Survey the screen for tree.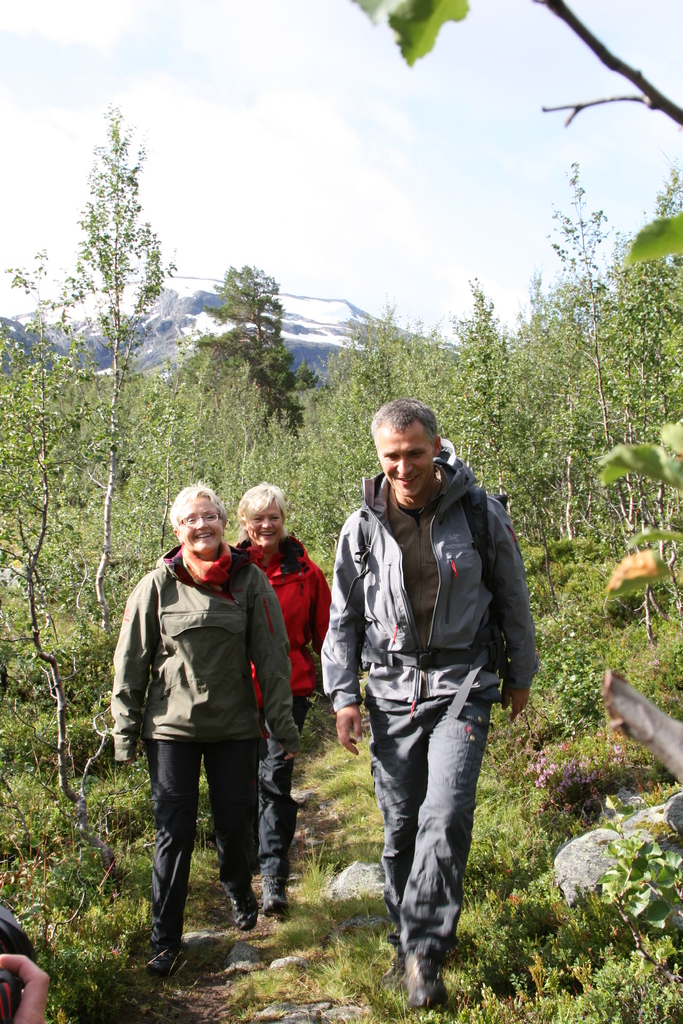
Survey found: (left=0, top=335, right=127, bottom=802).
